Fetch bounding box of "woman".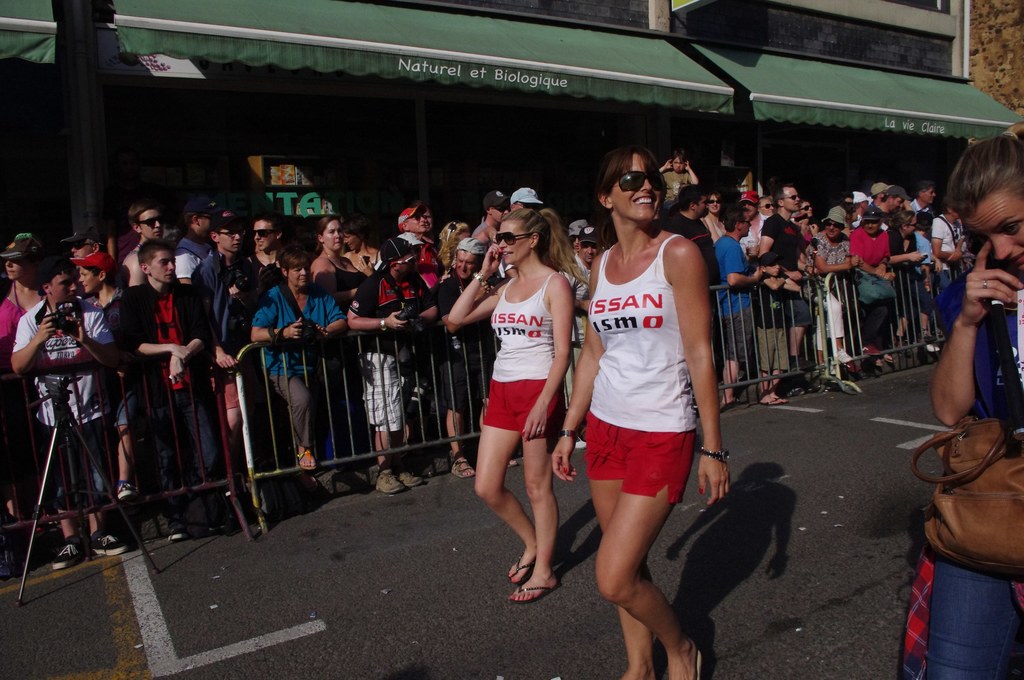
Bbox: [550,142,735,679].
